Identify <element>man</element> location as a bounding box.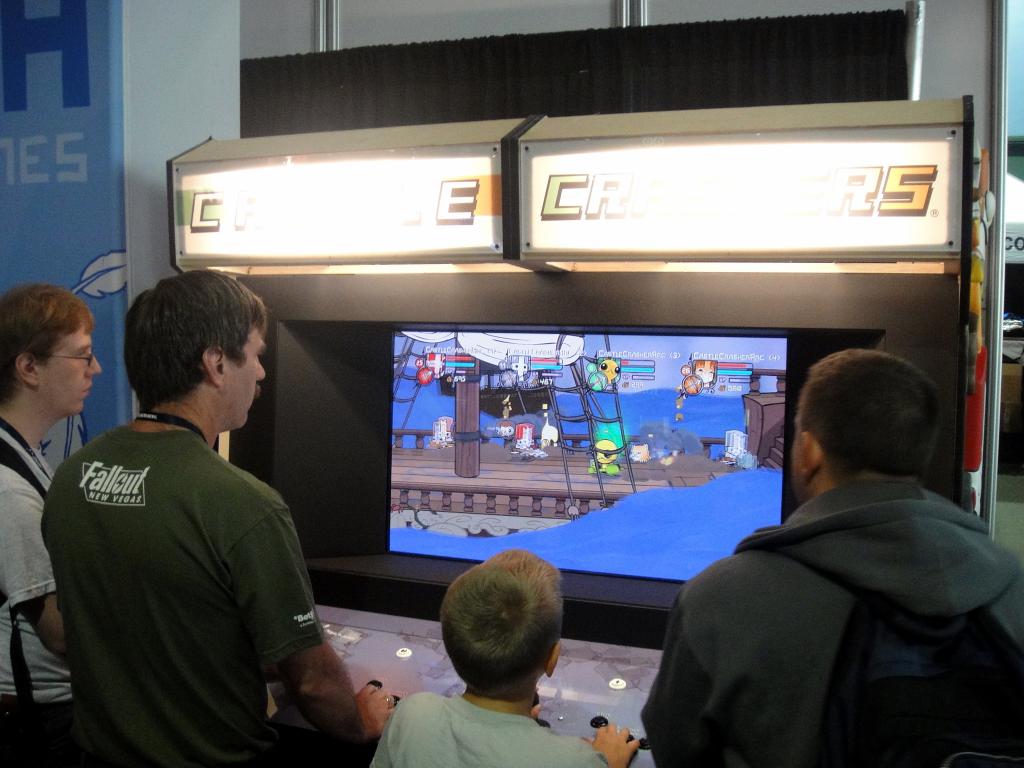
(0, 282, 102, 767).
